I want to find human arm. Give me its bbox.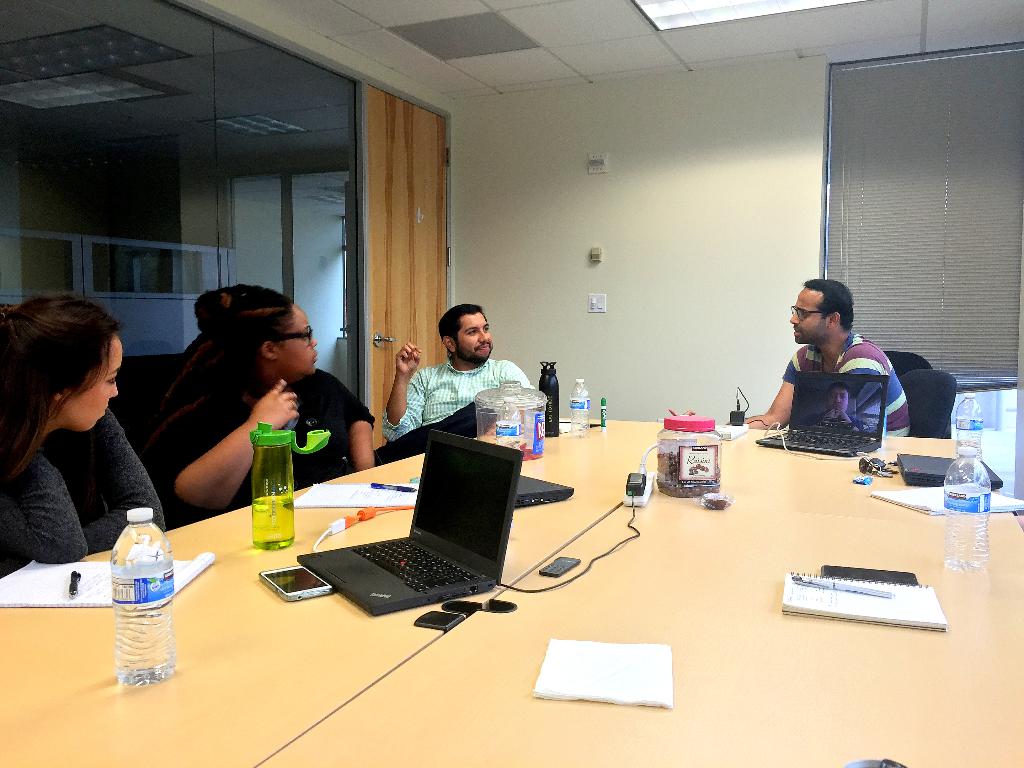
{"x1": 156, "y1": 375, "x2": 301, "y2": 512}.
